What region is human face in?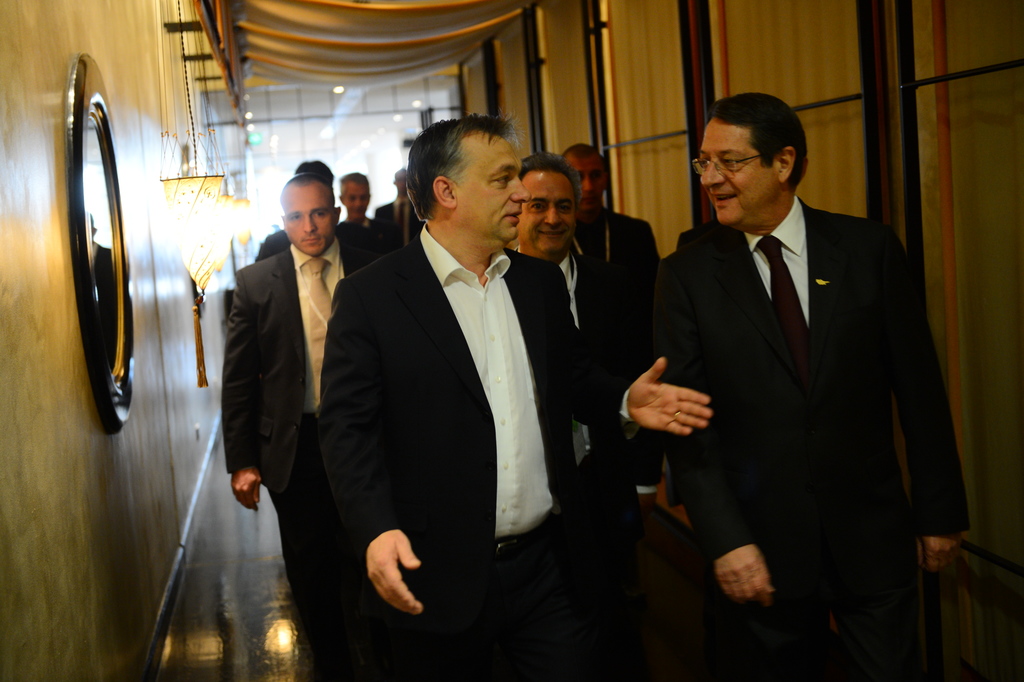
<bbox>460, 141, 532, 247</bbox>.
